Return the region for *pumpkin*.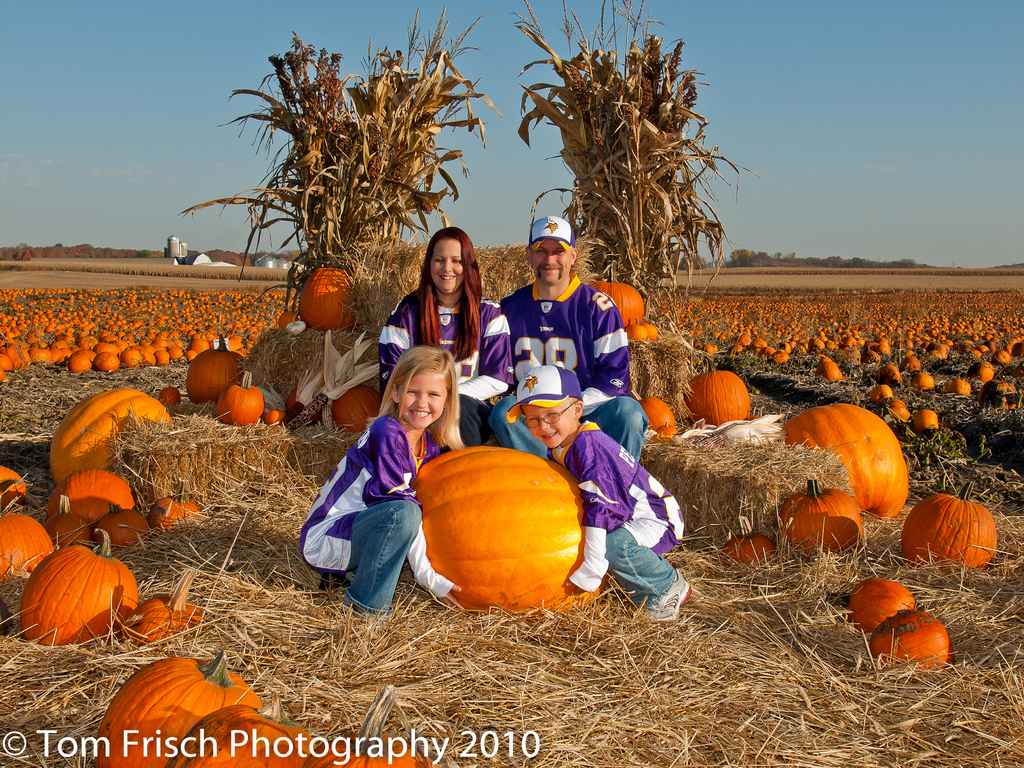
box(308, 680, 434, 767).
